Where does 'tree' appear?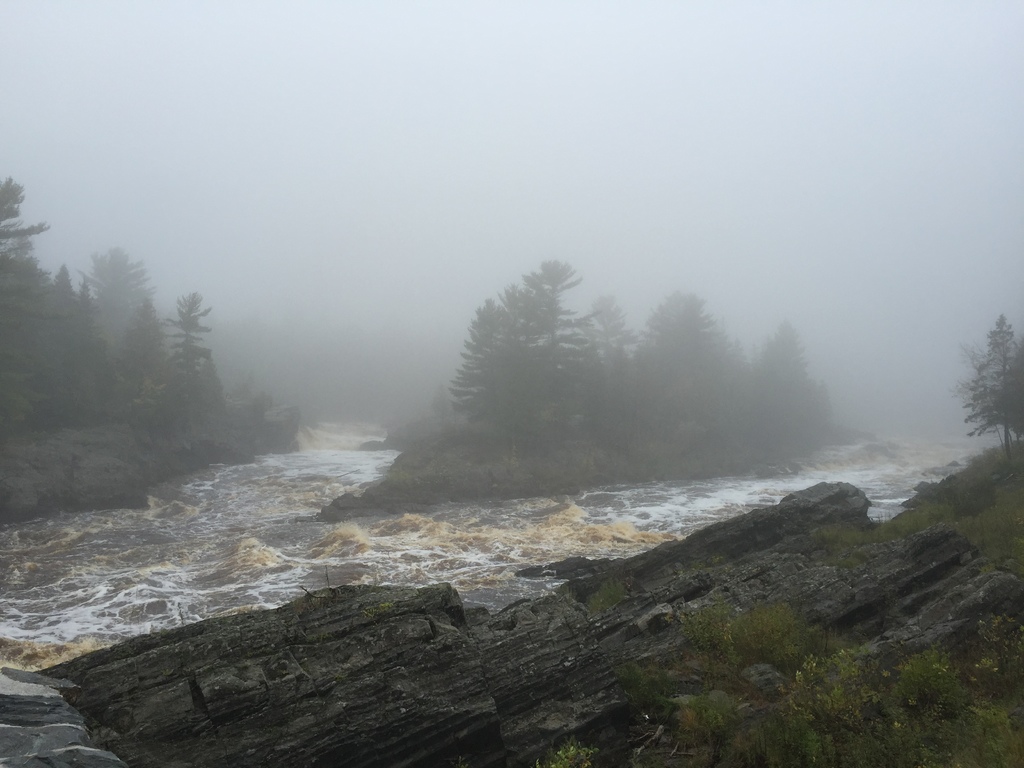
Appears at box(570, 289, 637, 440).
